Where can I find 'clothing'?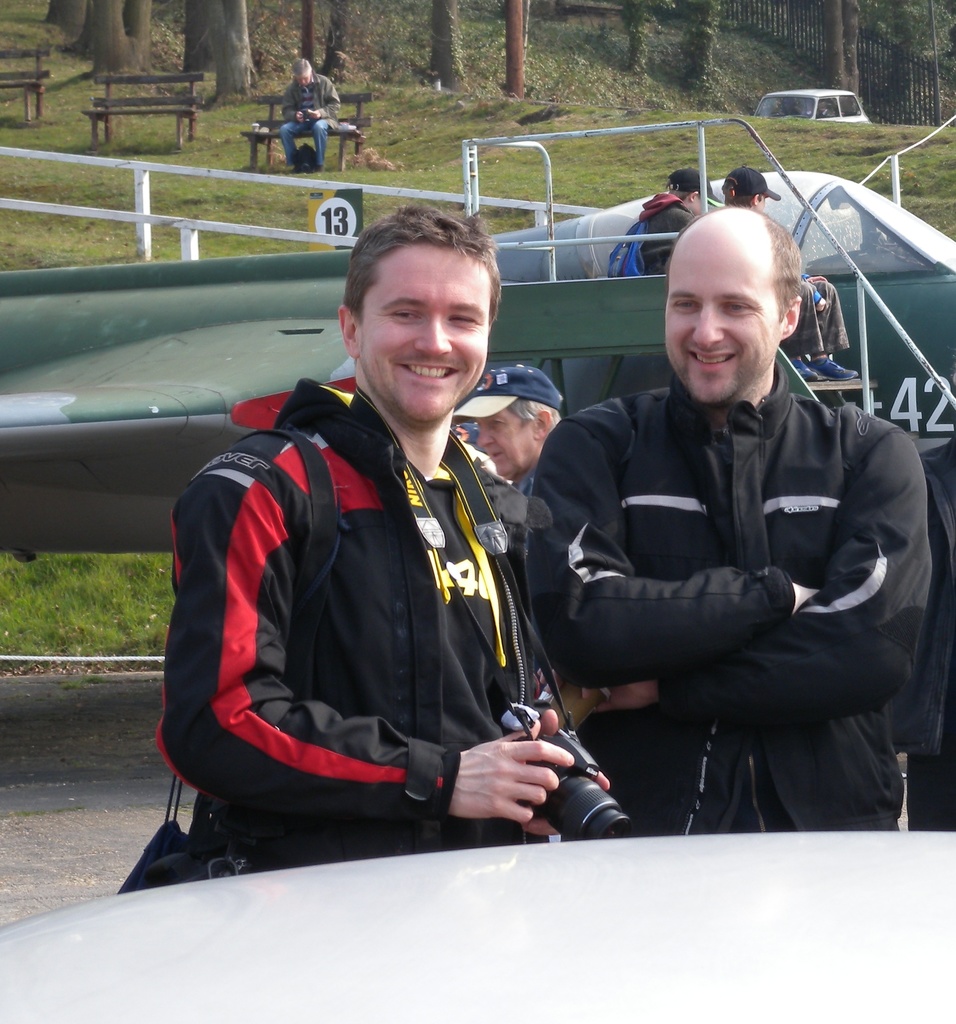
You can find it at (x1=152, y1=375, x2=546, y2=865).
